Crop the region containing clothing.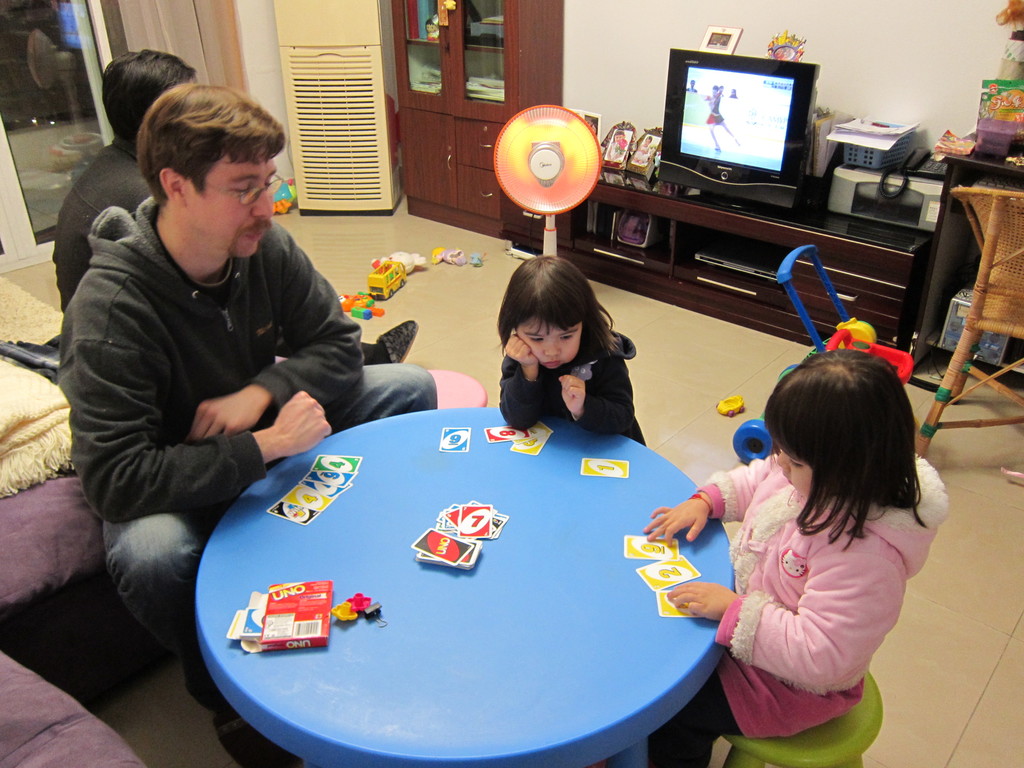
Crop region: 494 328 648 445.
